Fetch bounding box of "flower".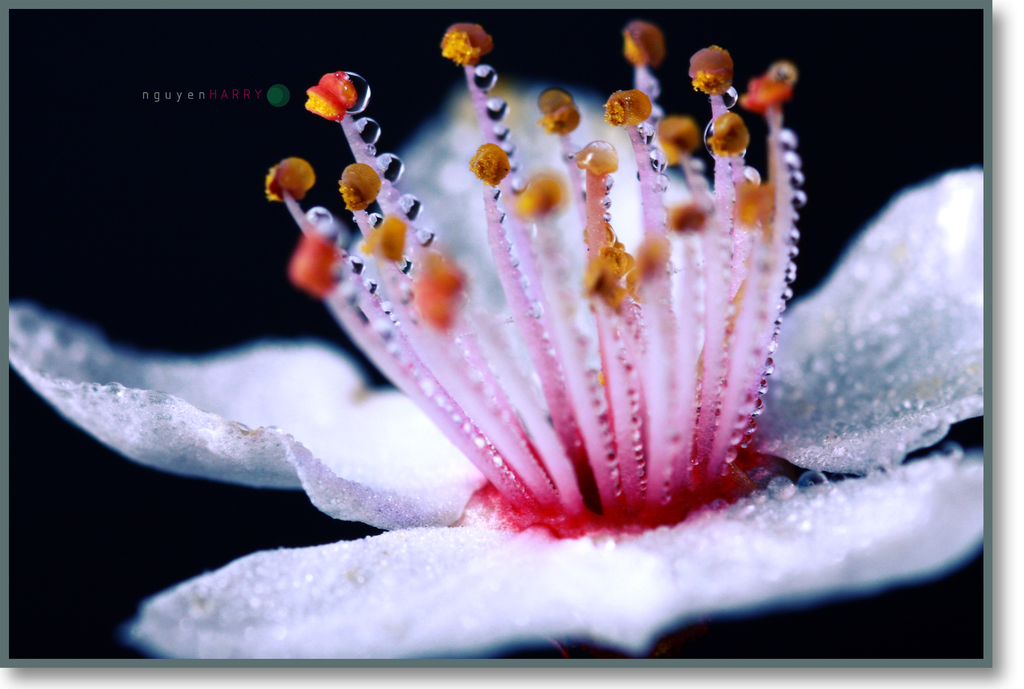
Bbox: [left=2, top=24, right=986, bottom=651].
